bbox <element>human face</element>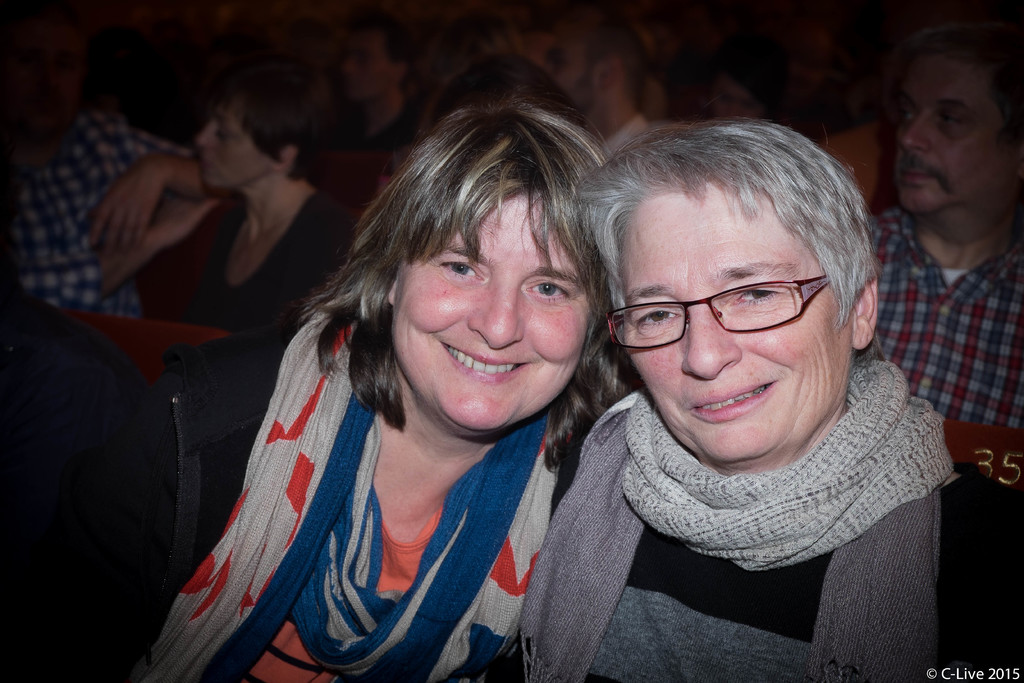
[left=895, top=62, right=1015, bottom=227]
